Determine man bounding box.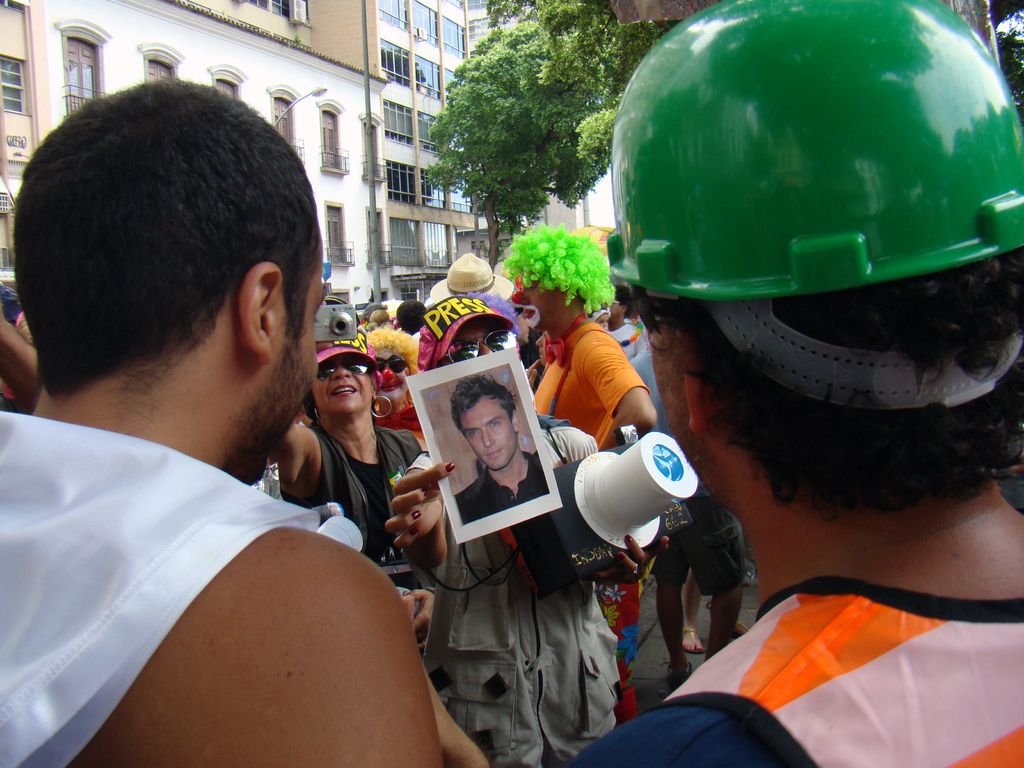
Determined: (568, 0, 1023, 767).
